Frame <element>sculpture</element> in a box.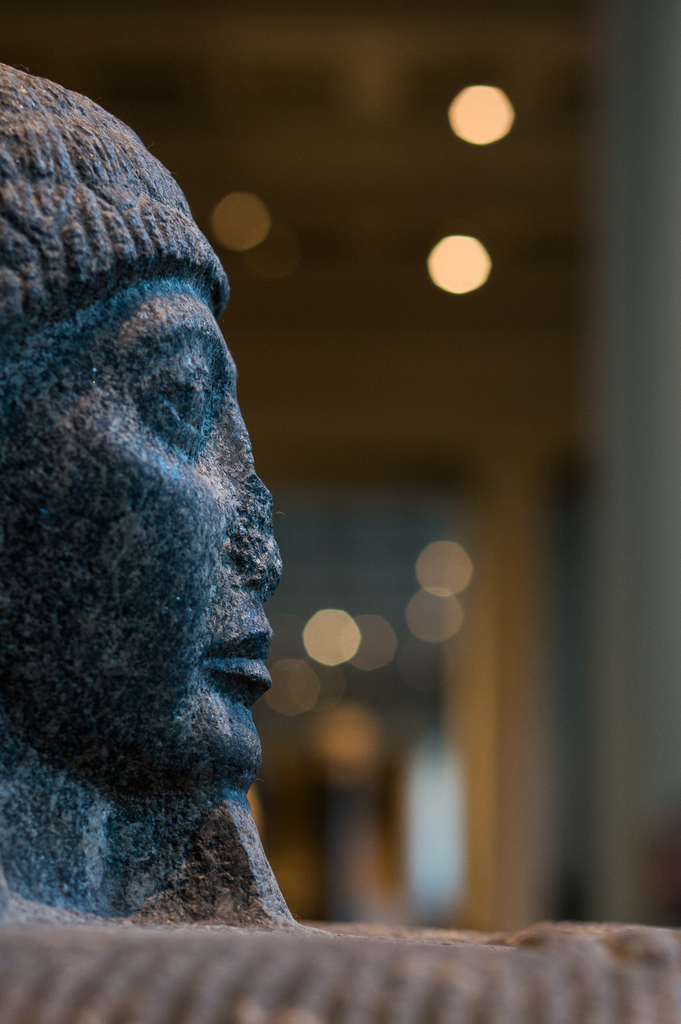
[21, 70, 352, 989].
